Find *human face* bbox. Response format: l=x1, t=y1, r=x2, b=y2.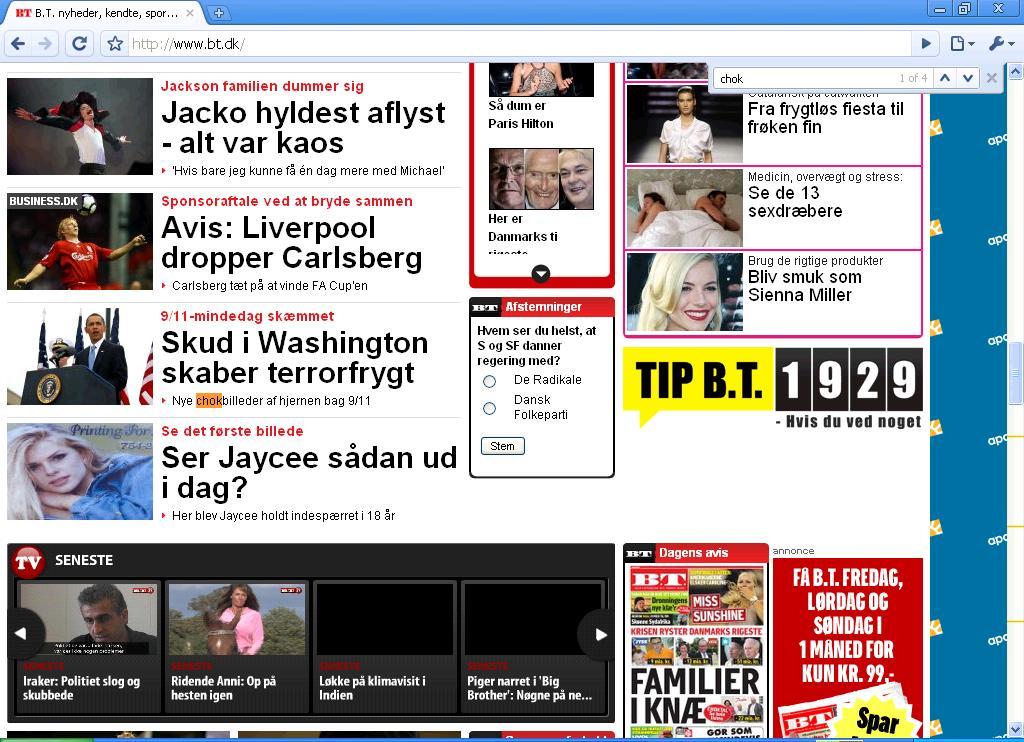
l=527, t=151, r=559, b=210.
